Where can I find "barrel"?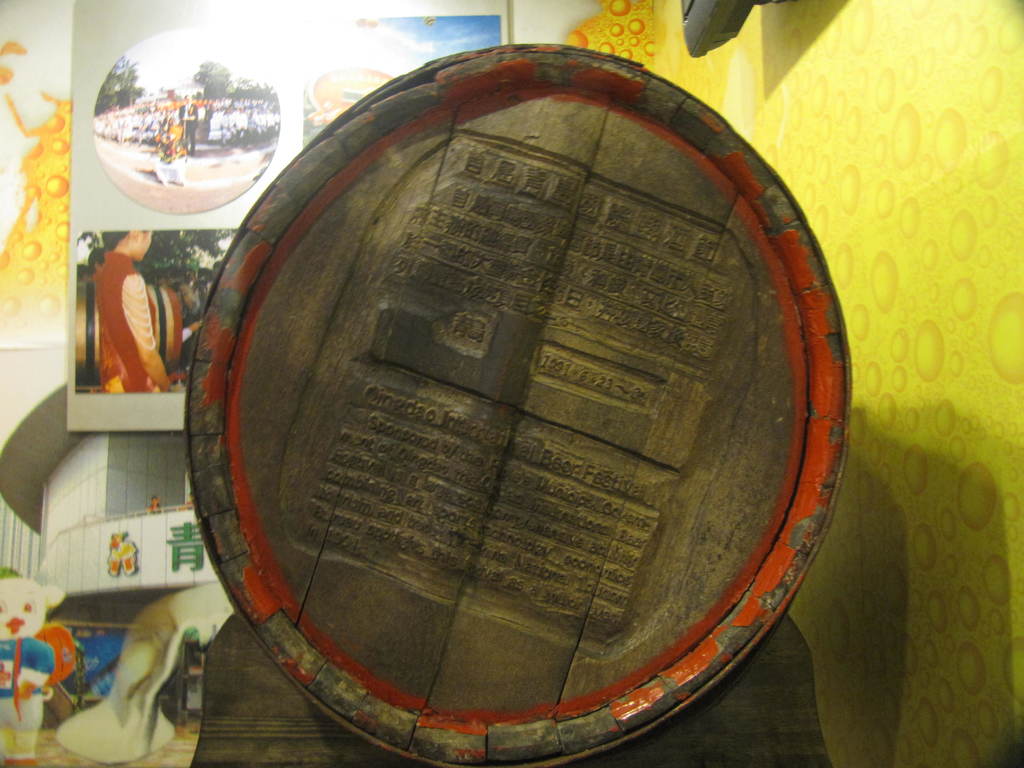
You can find it at x1=172 y1=26 x2=856 y2=767.
